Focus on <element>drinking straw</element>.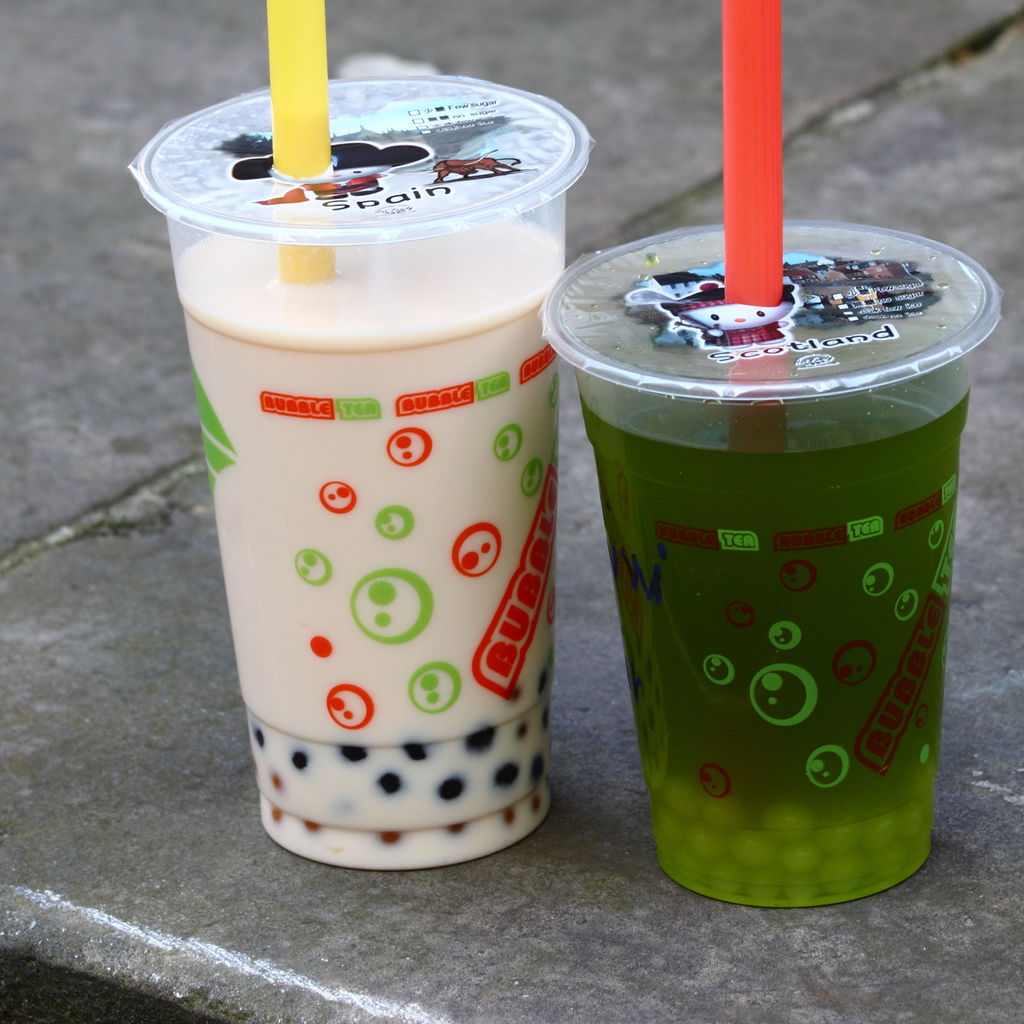
Focused at BBox(725, 1, 785, 460).
